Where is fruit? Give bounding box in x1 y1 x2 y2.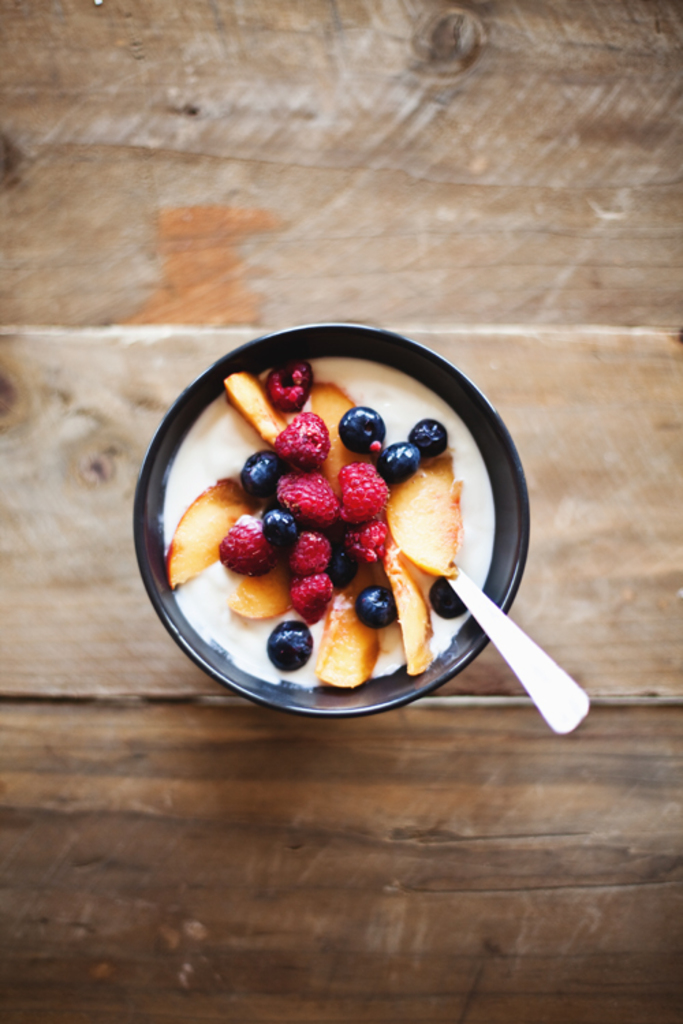
344 519 388 571.
